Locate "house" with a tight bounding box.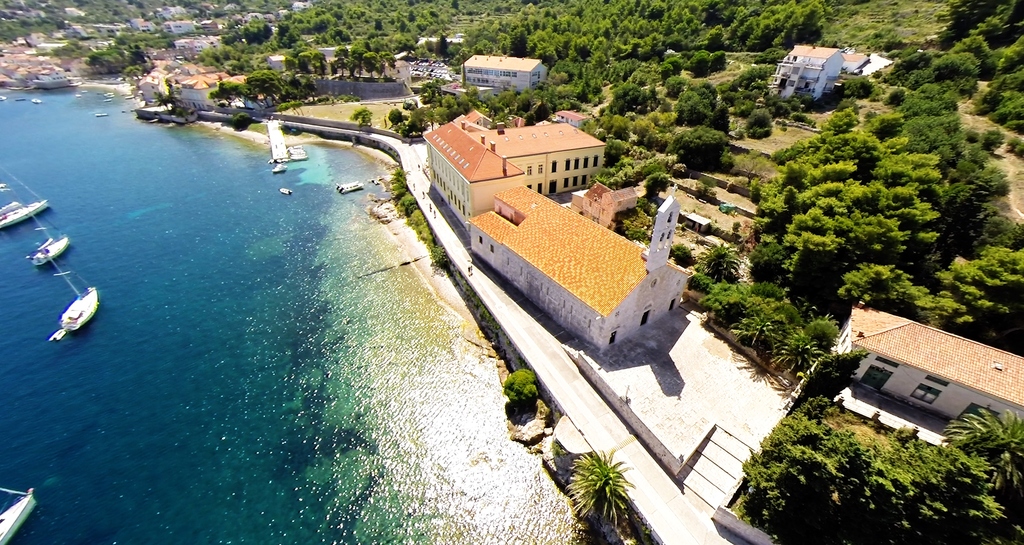
445:173:705:363.
